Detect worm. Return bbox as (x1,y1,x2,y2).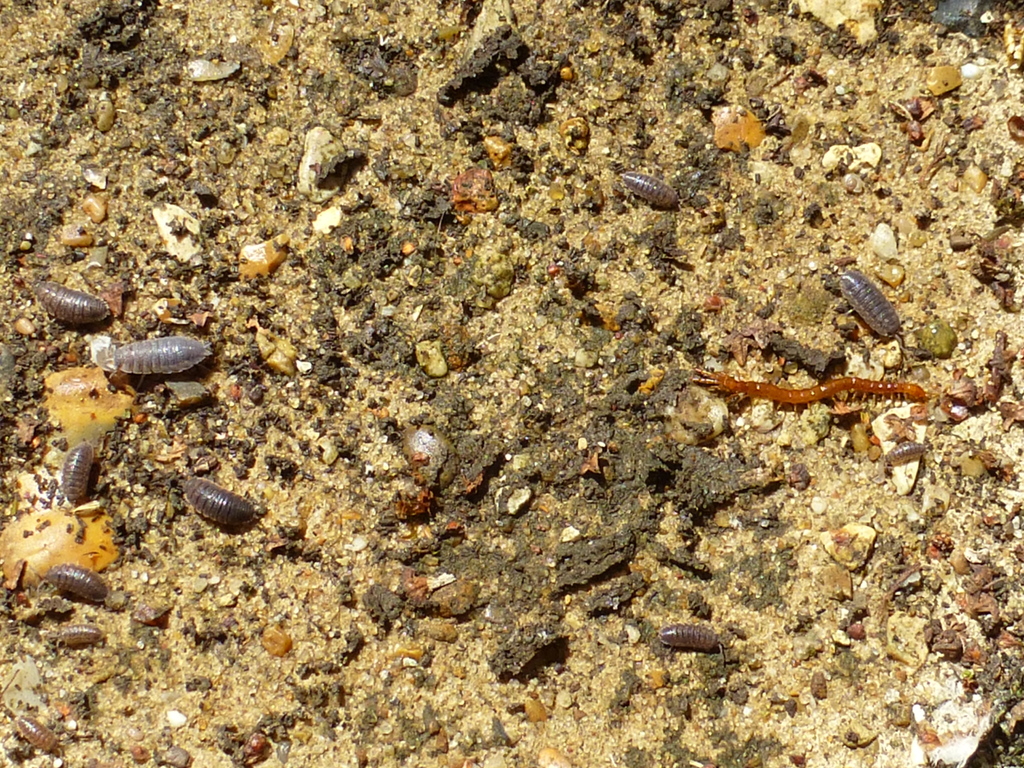
(35,561,111,606).
